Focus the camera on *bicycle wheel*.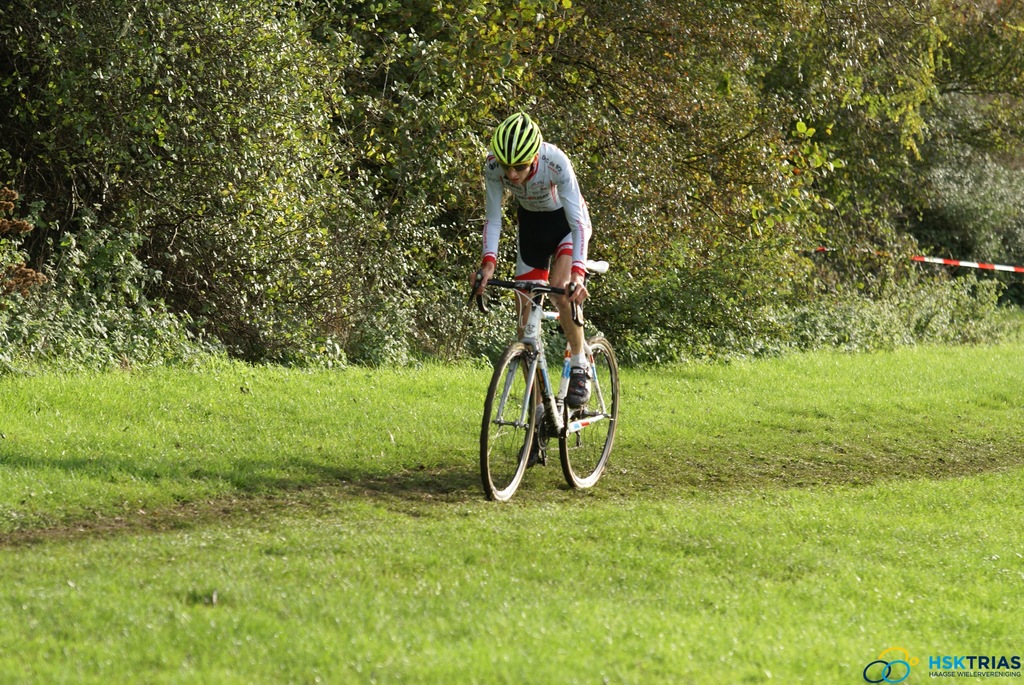
Focus region: left=480, top=338, right=541, bottom=499.
